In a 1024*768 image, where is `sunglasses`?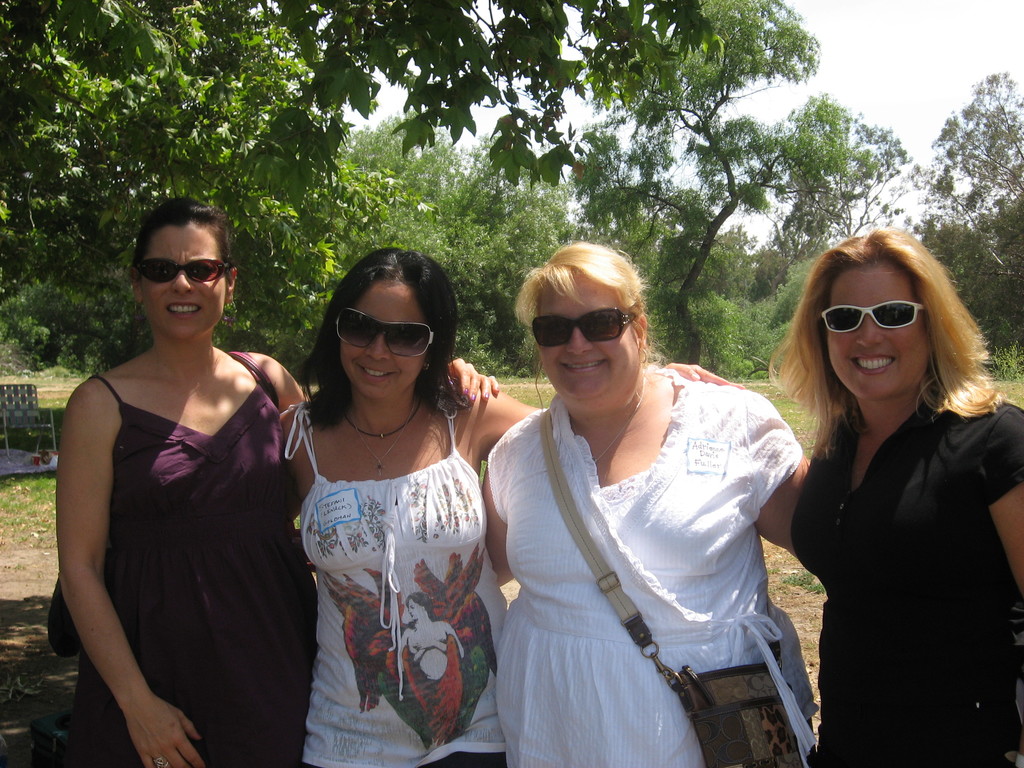
bbox=(821, 300, 927, 336).
